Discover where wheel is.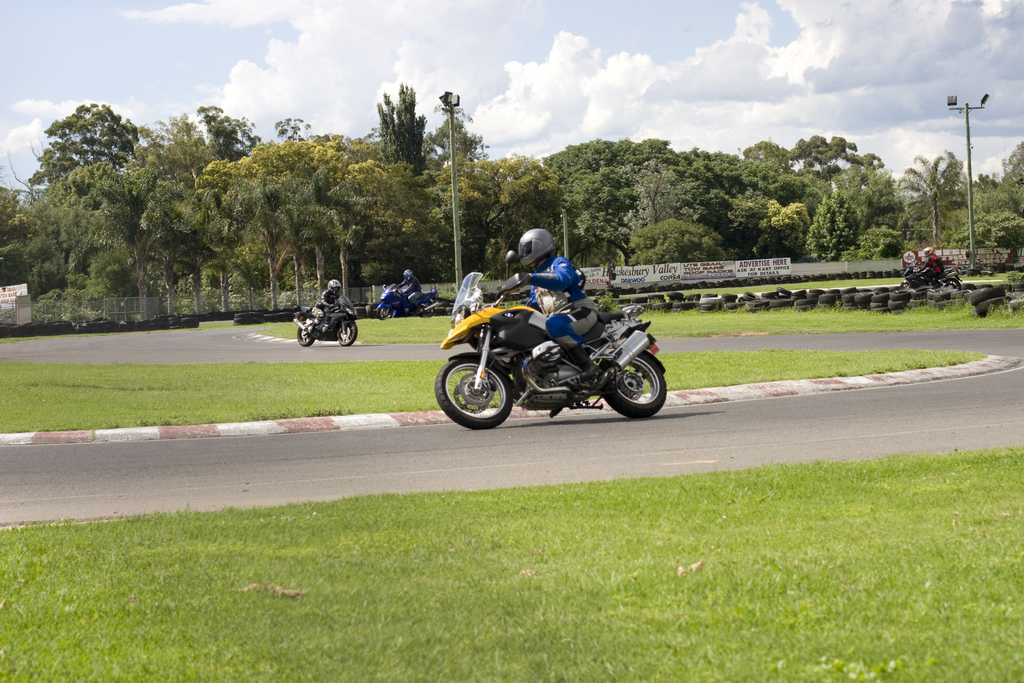
Discovered at 296 320 315 347.
